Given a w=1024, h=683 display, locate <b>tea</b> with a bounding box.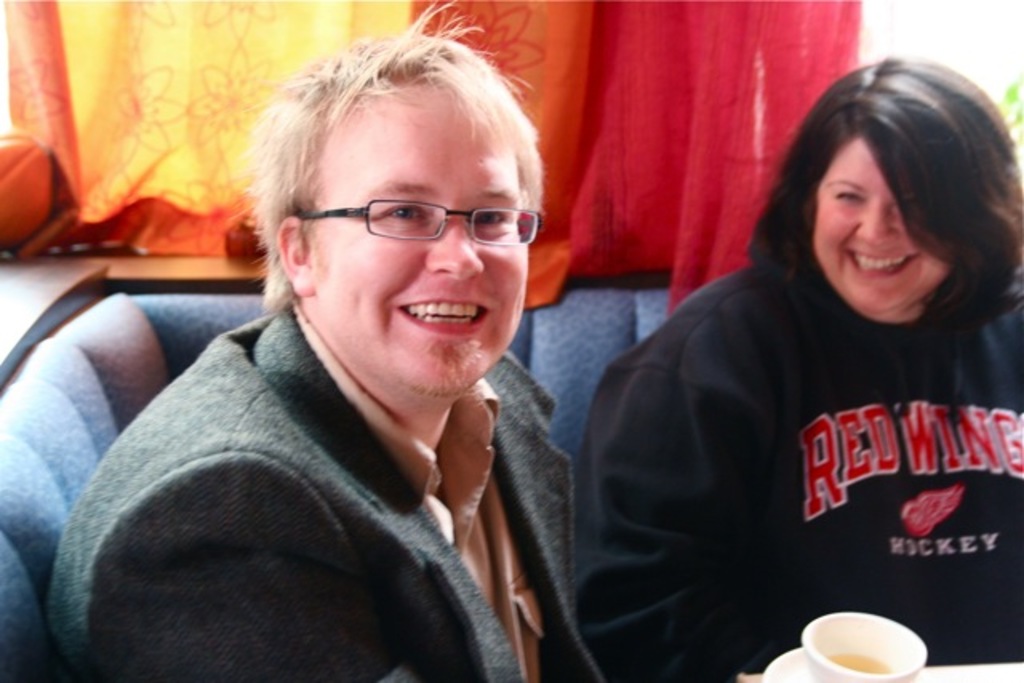
Located: 827:649:888:677.
